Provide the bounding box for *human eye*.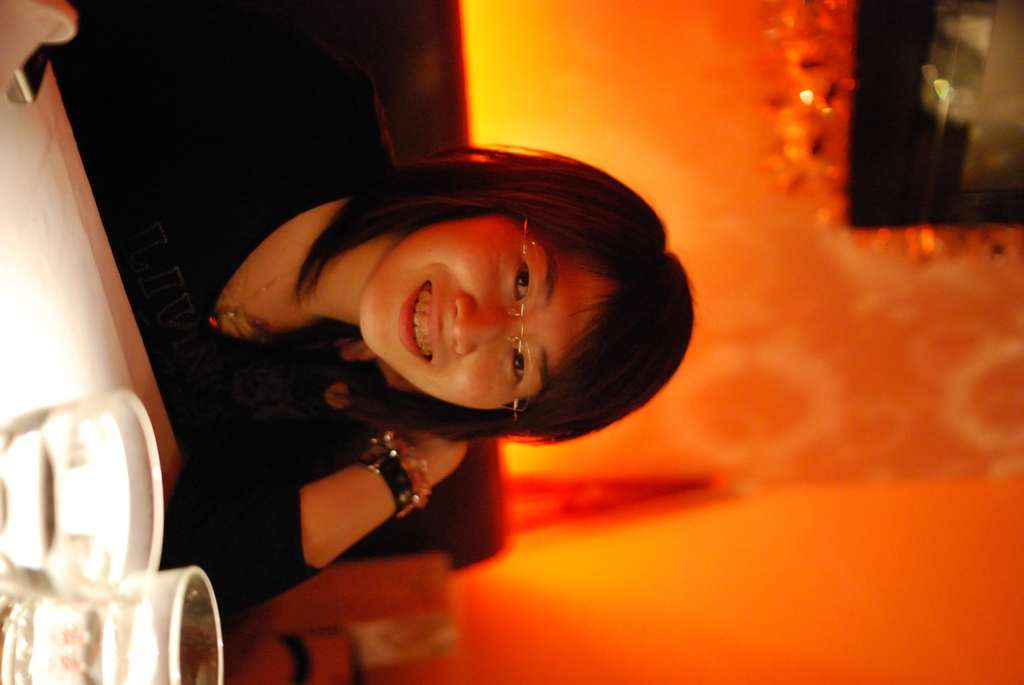
(508,262,533,302).
